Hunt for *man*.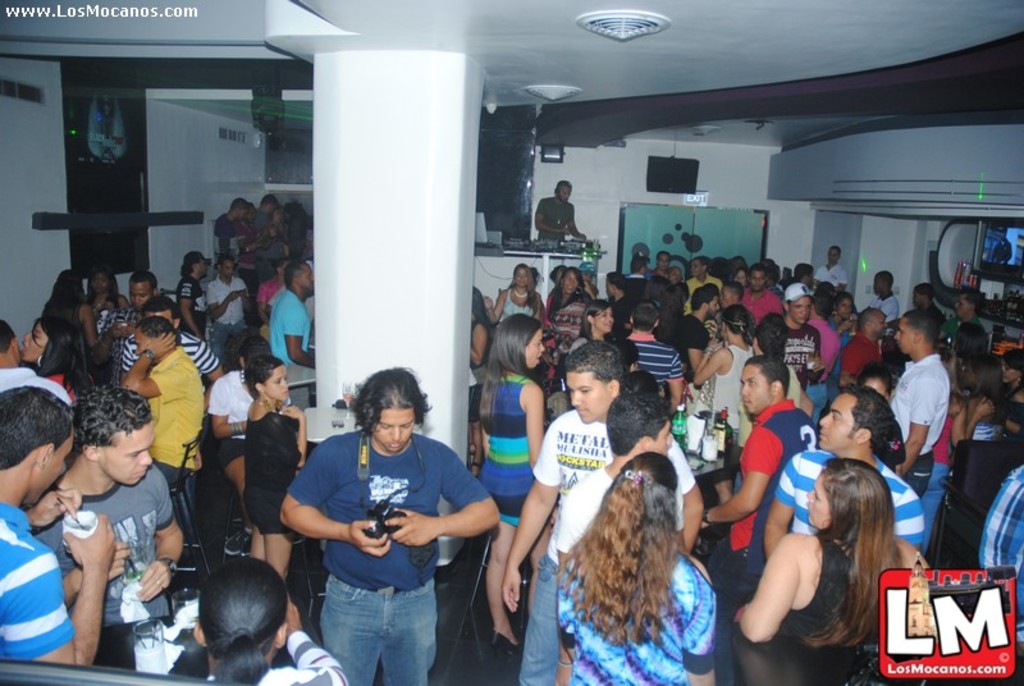
Hunted down at 531 182 582 239.
